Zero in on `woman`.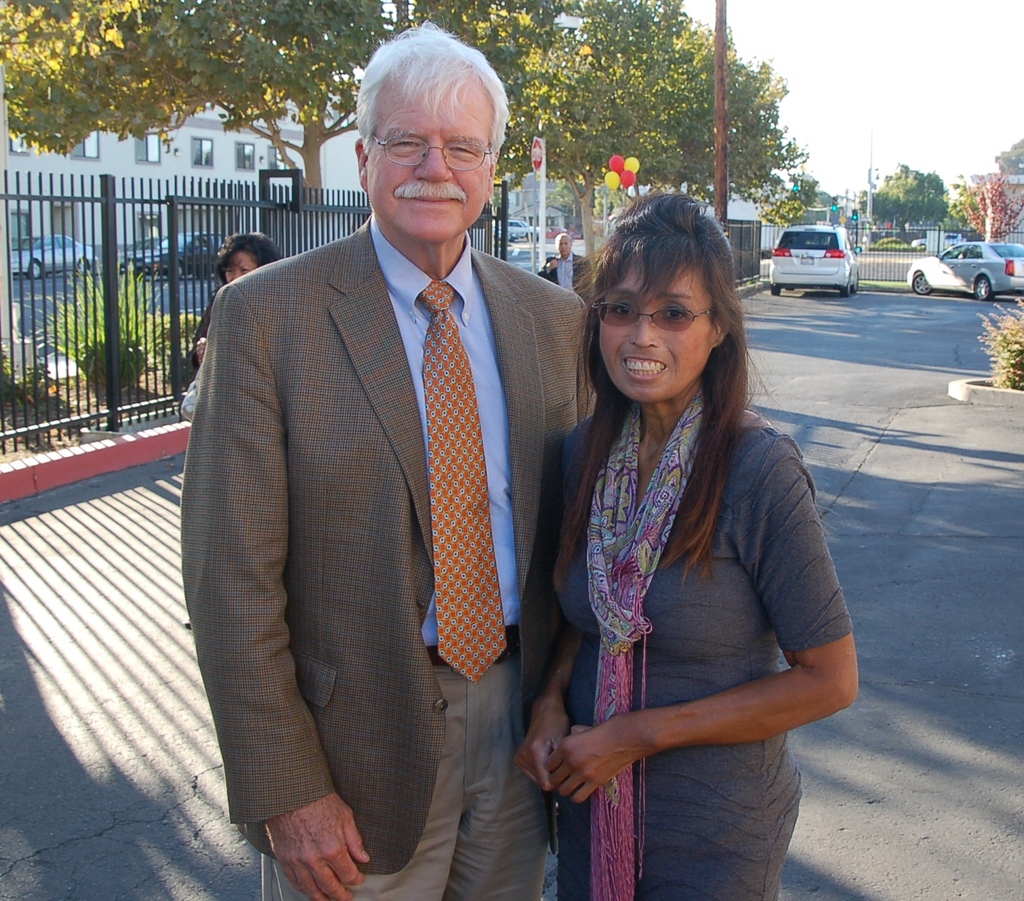
Zeroed in: 193 234 276 365.
